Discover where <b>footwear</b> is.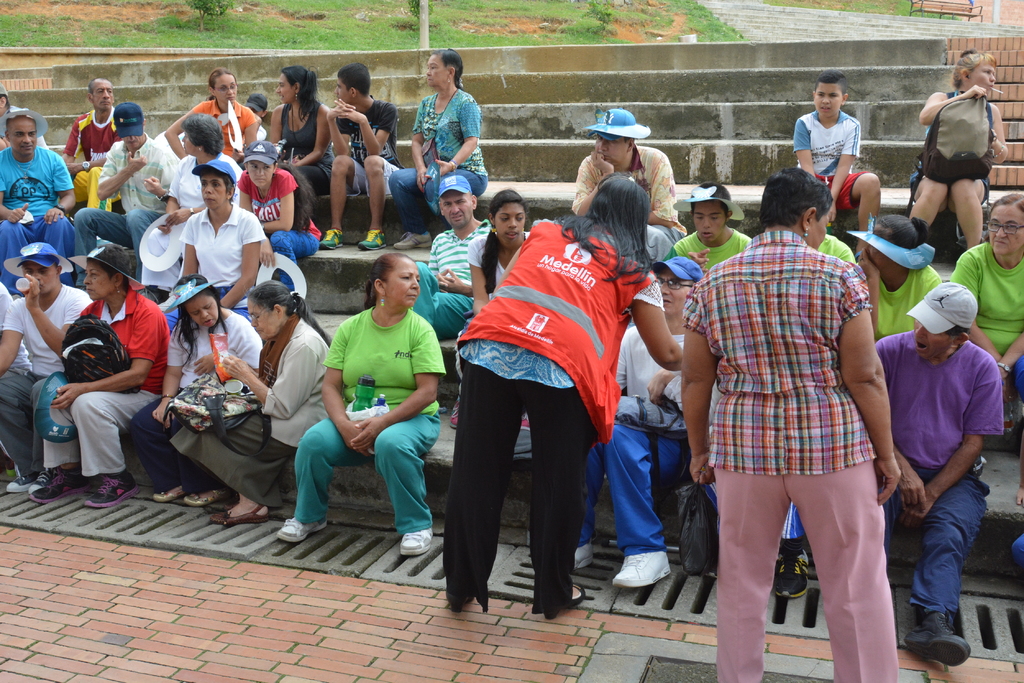
Discovered at (394, 232, 431, 252).
